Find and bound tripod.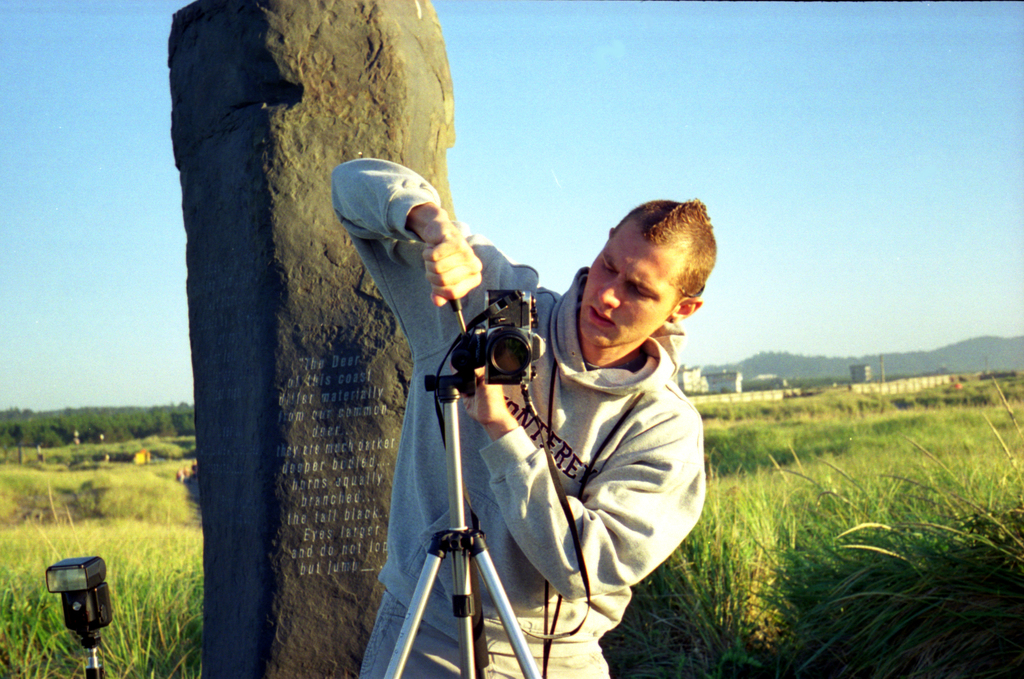
Bound: <bbox>376, 296, 545, 678</bbox>.
